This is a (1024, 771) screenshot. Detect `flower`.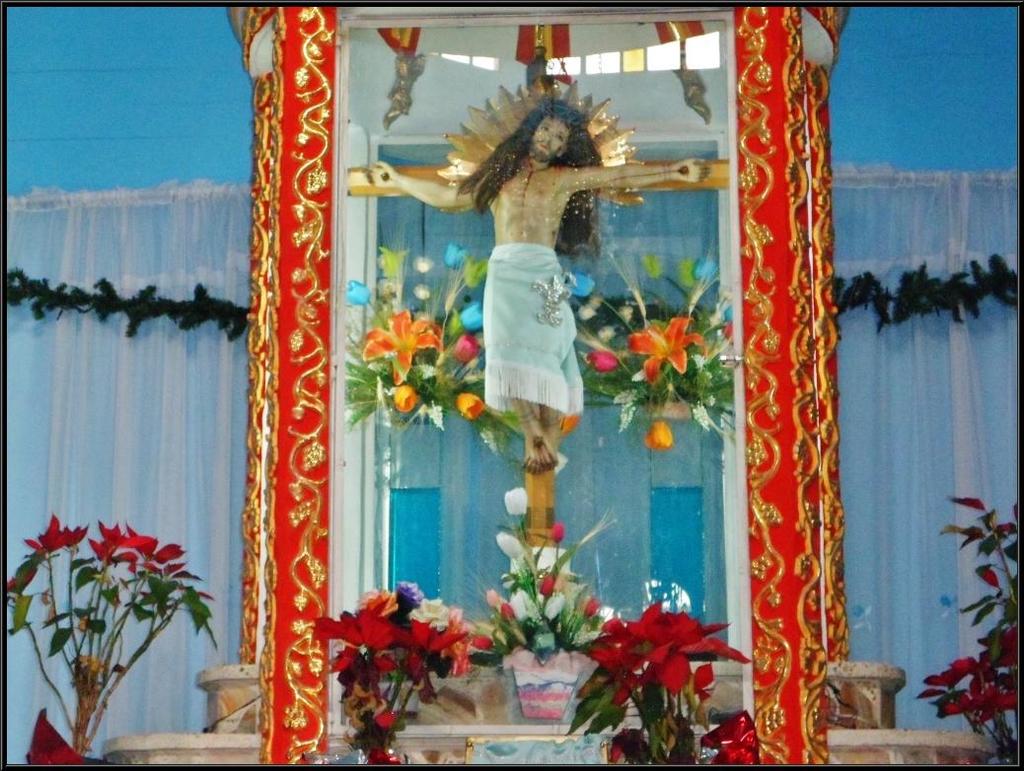
(x1=339, y1=275, x2=372, y2=312).
